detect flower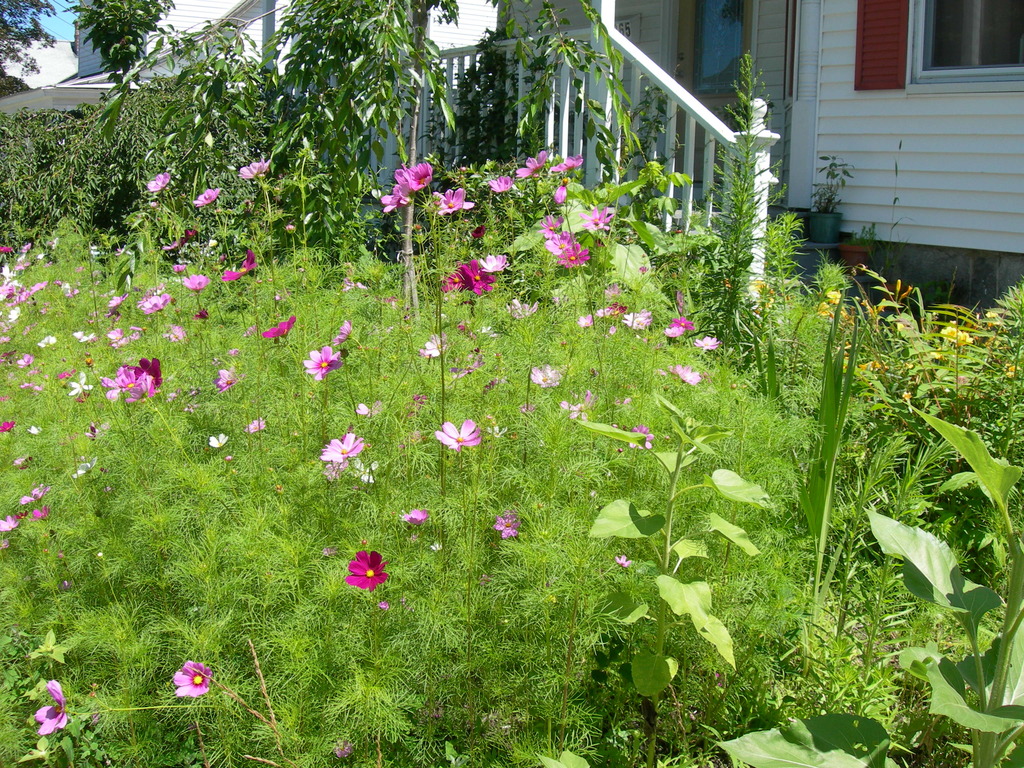
(x1=537, y1=212, x2=570, y2=244)
